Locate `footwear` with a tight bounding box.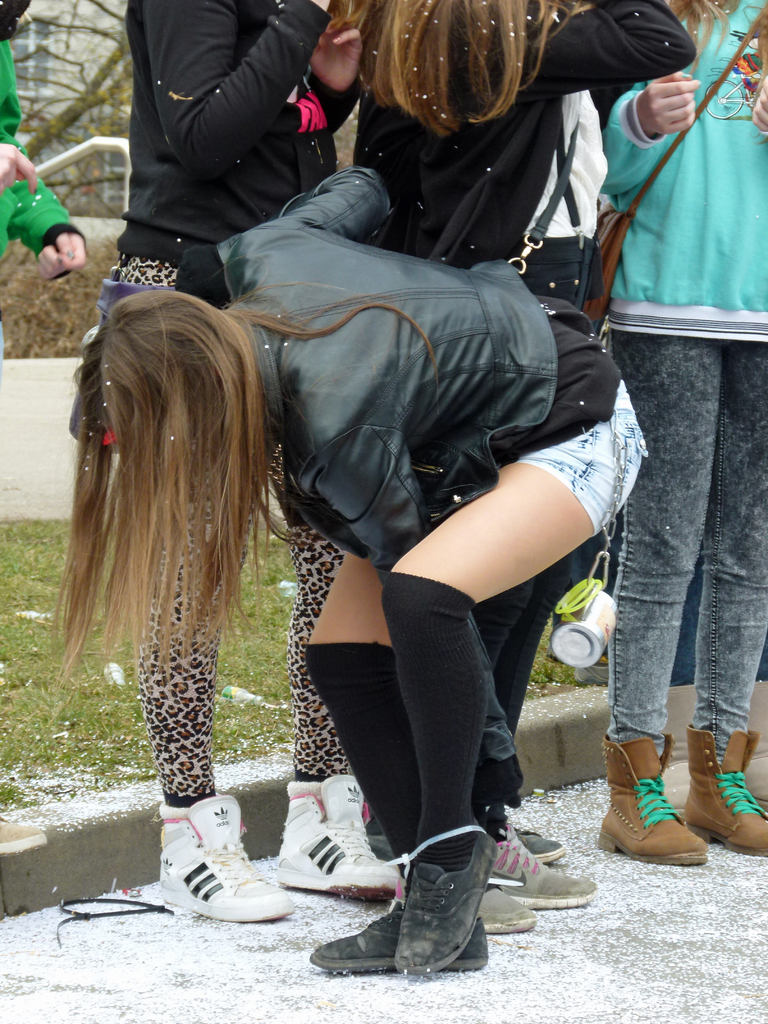
select_region(678, 725, 767, 855).
